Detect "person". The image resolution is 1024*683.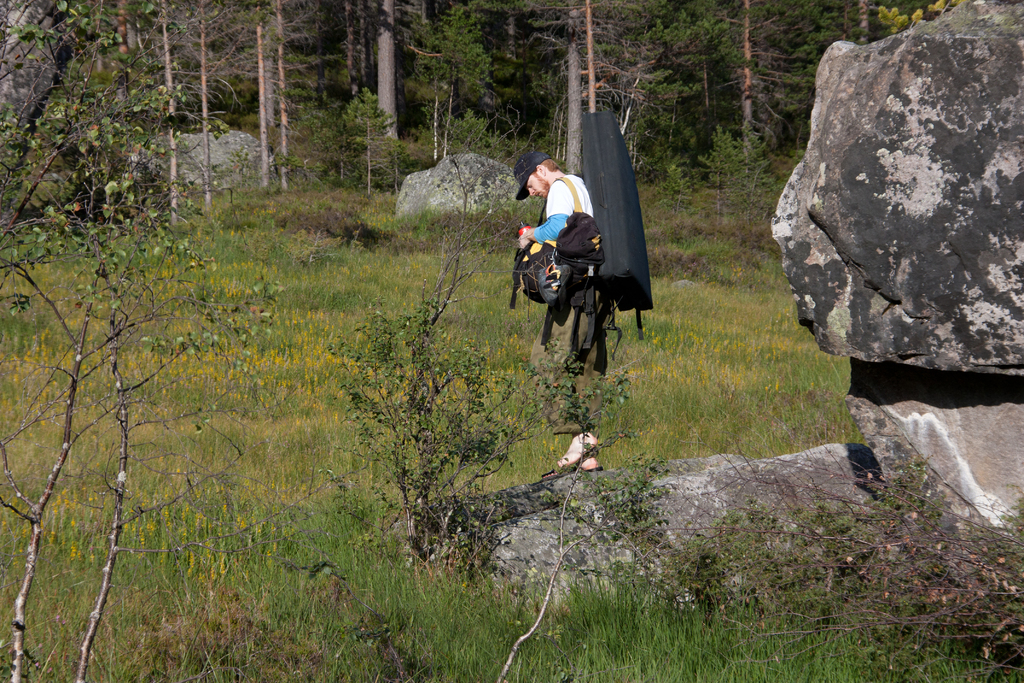
(left=512, top=136, right=609, bottom=392).
